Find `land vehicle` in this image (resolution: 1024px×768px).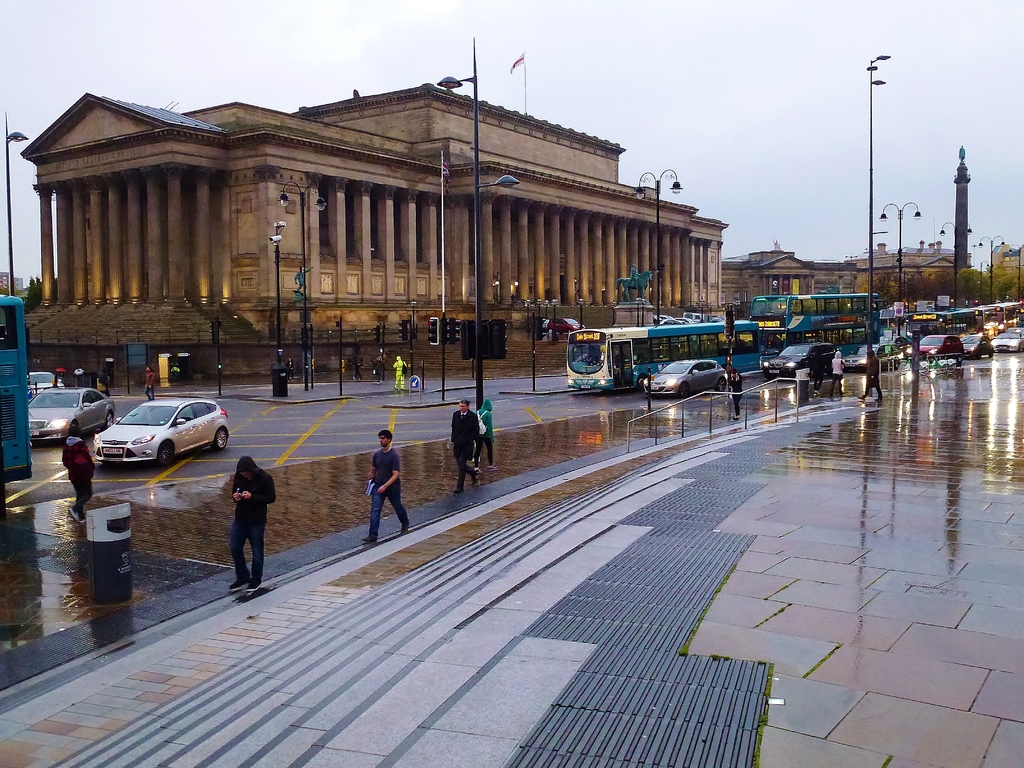
l=545, t=317, r=584, b=335.
